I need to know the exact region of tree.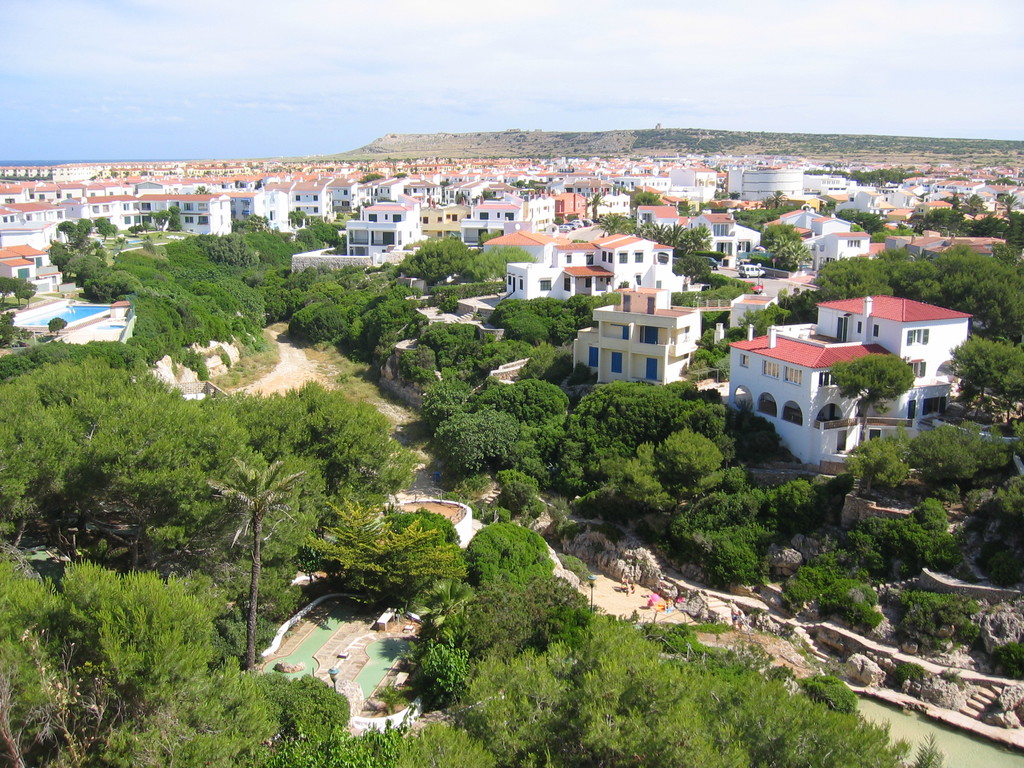
Region: crop(646, 630, 721, 663).
